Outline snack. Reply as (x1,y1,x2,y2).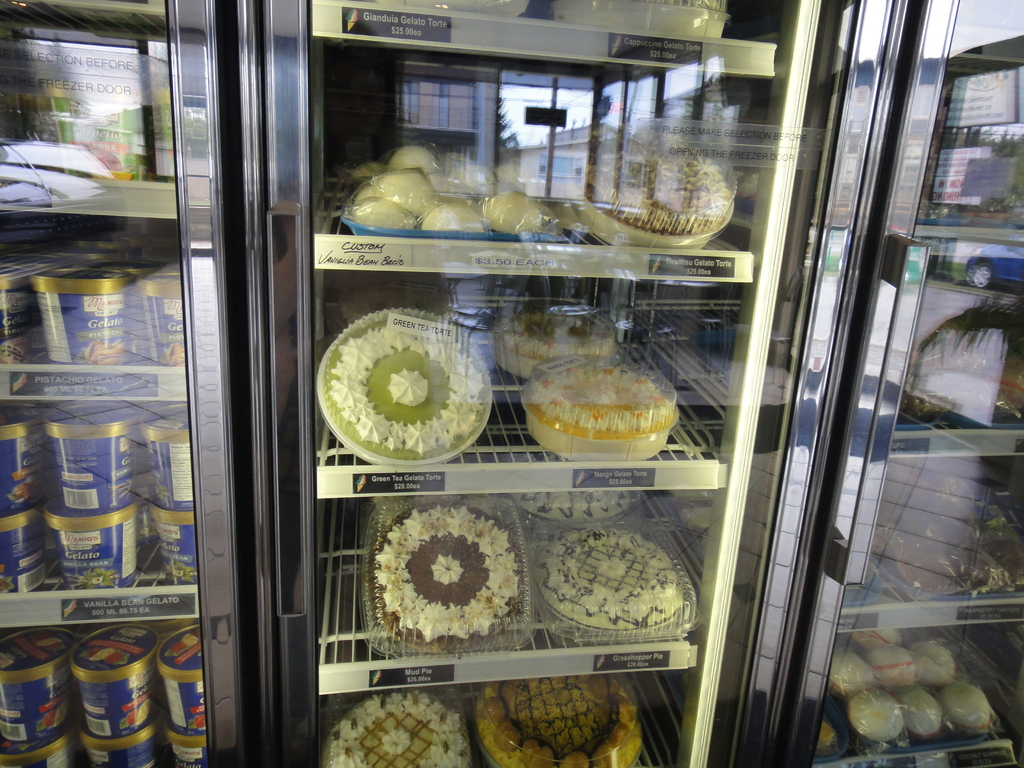
(514,347,684,470).
